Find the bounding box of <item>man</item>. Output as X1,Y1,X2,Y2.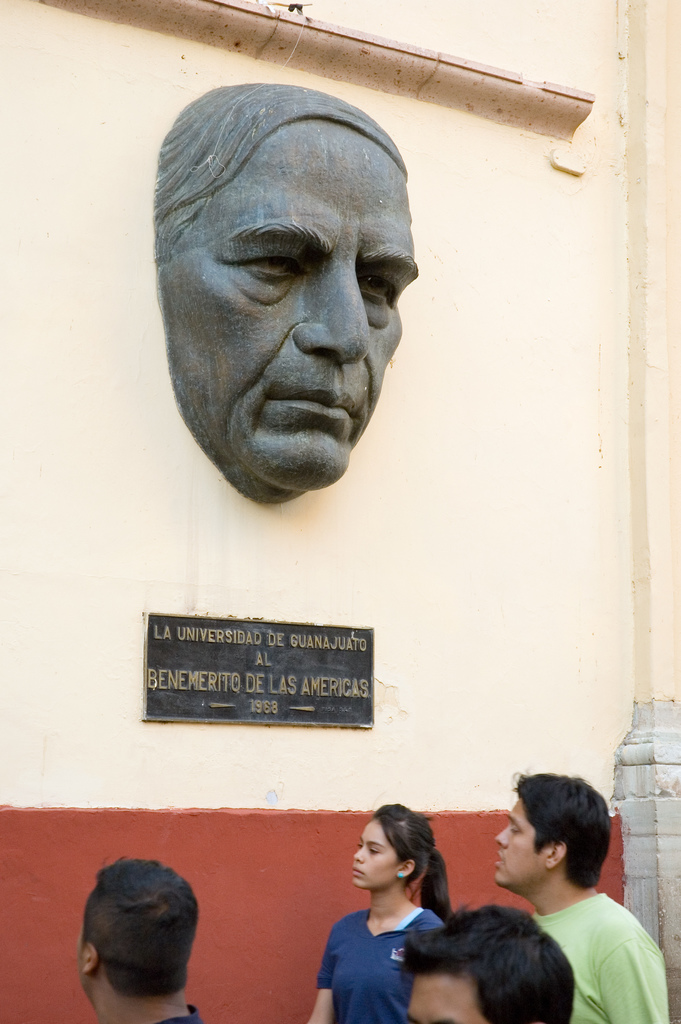
401,898,580,1023.
